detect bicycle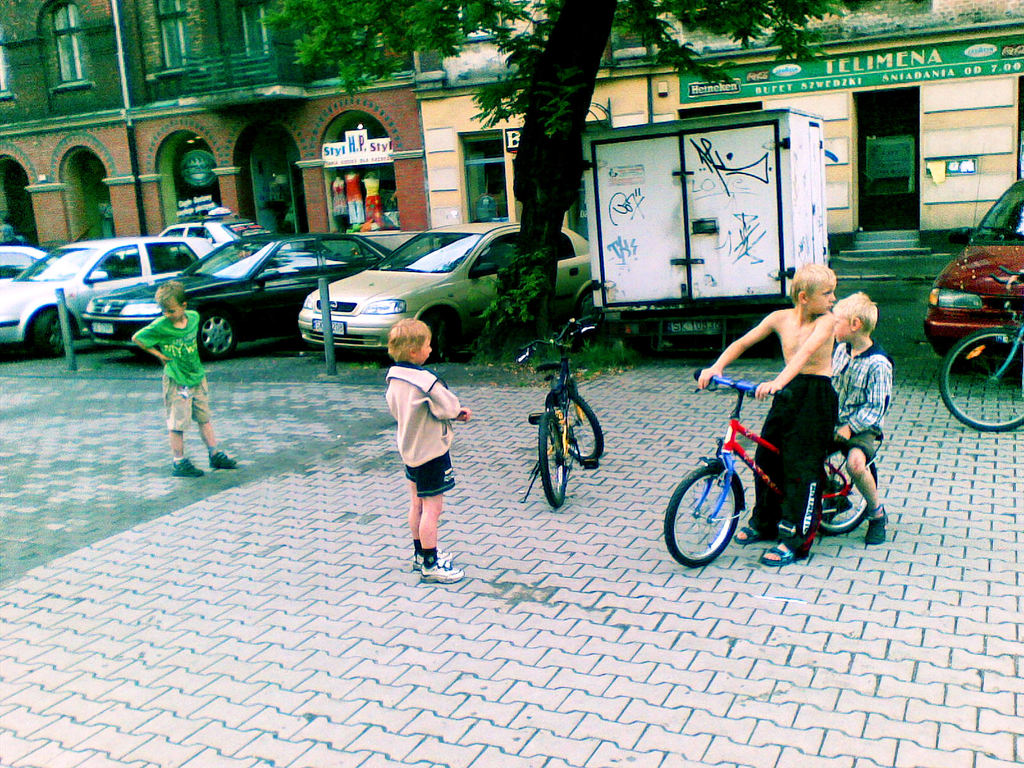
(937,265,1023,431)
